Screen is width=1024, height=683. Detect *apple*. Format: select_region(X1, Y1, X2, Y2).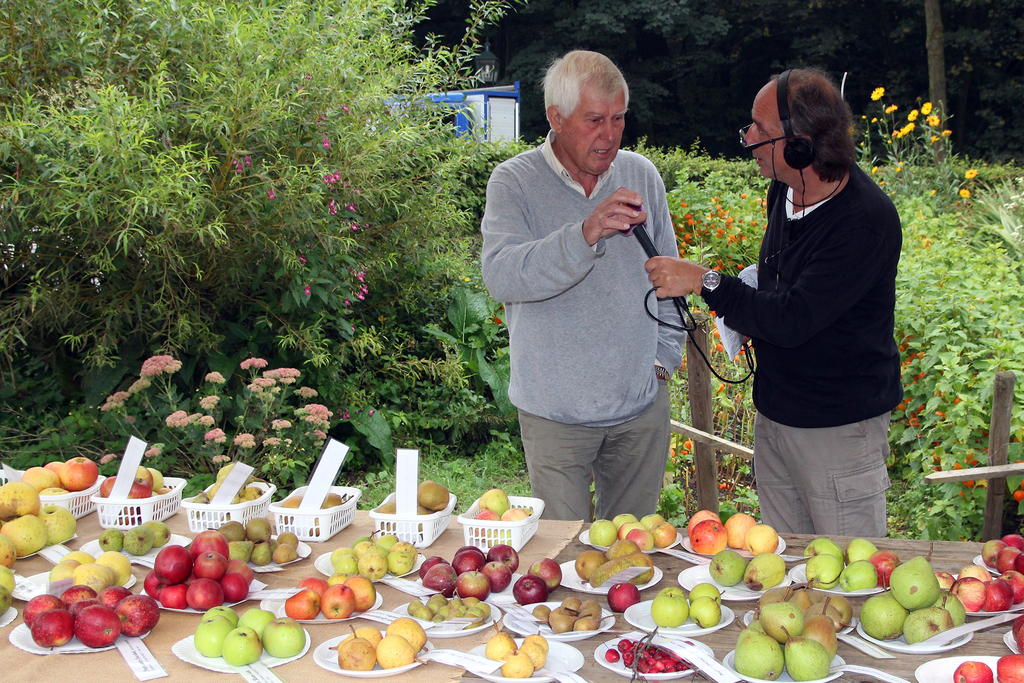
select_region(219, 626, 261, 666).
